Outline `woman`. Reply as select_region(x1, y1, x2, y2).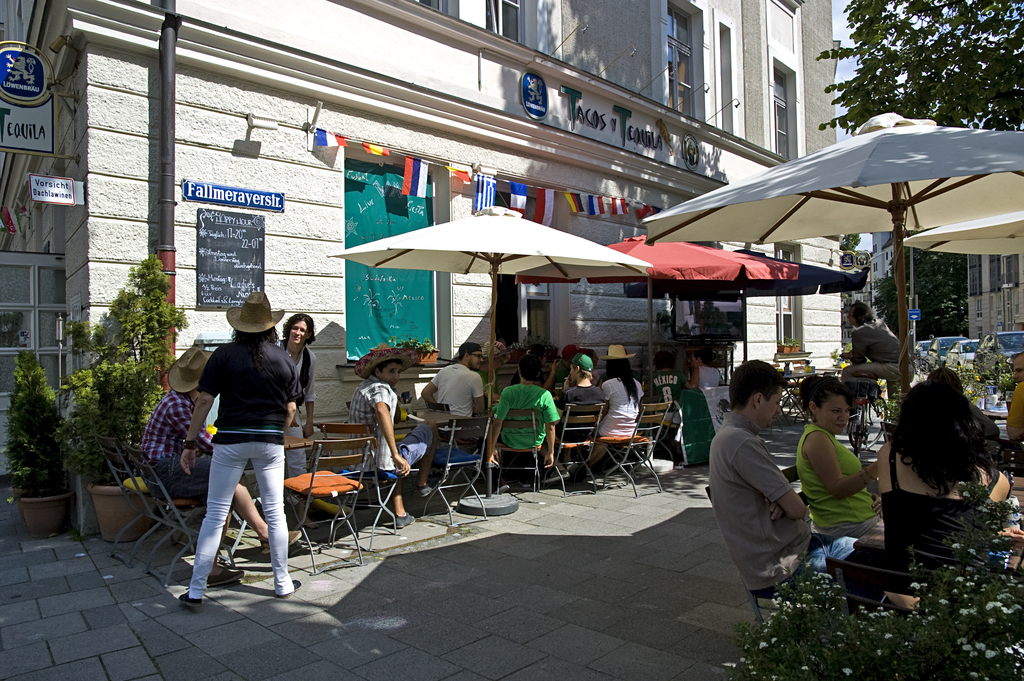
select_region(598, 343, 636, 448).
